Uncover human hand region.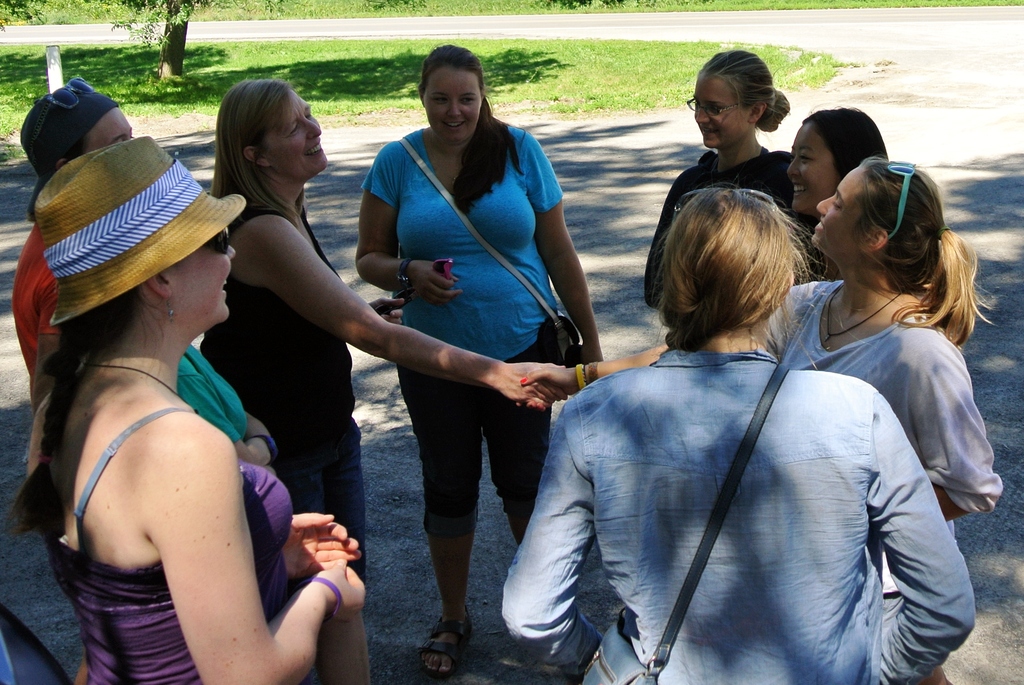
Uncovered: select_region(282, 509, 364, 583).
